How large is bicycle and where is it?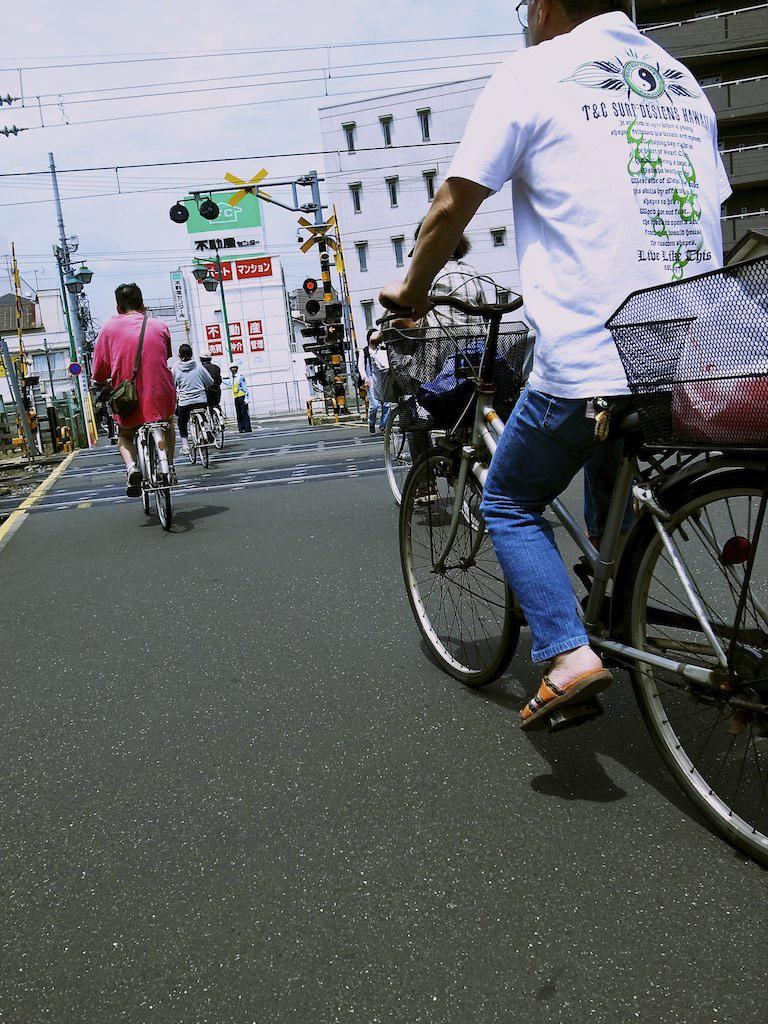
Bounding box: Rect(91, 383, 178, 532).
